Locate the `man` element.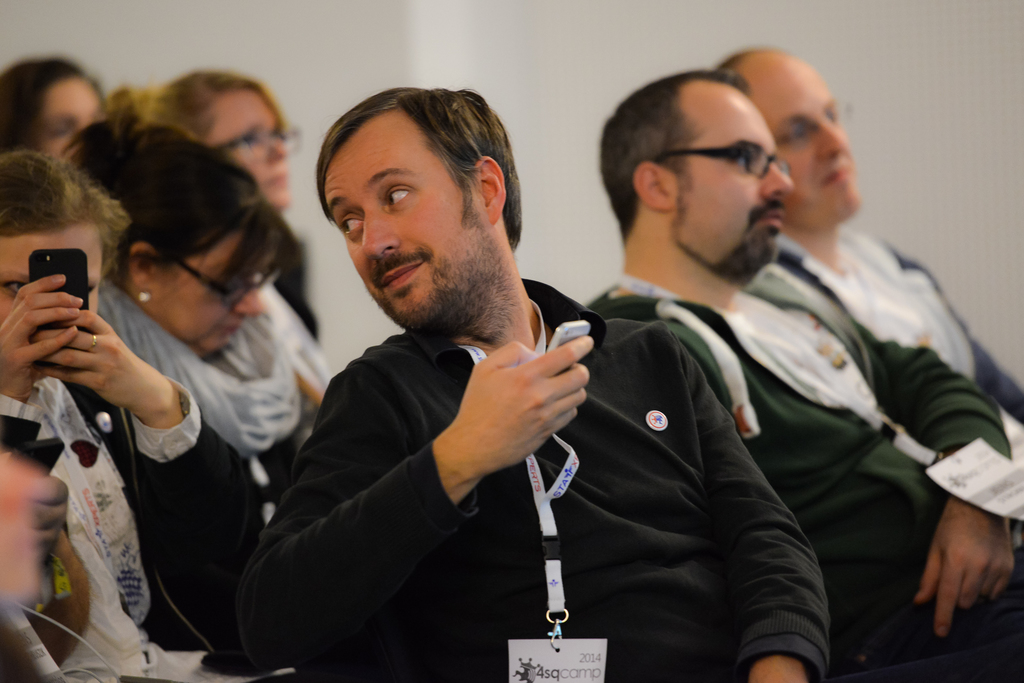
Element bbox: pyautogui.locateOnScreen(725, 42, 1023, 462).
